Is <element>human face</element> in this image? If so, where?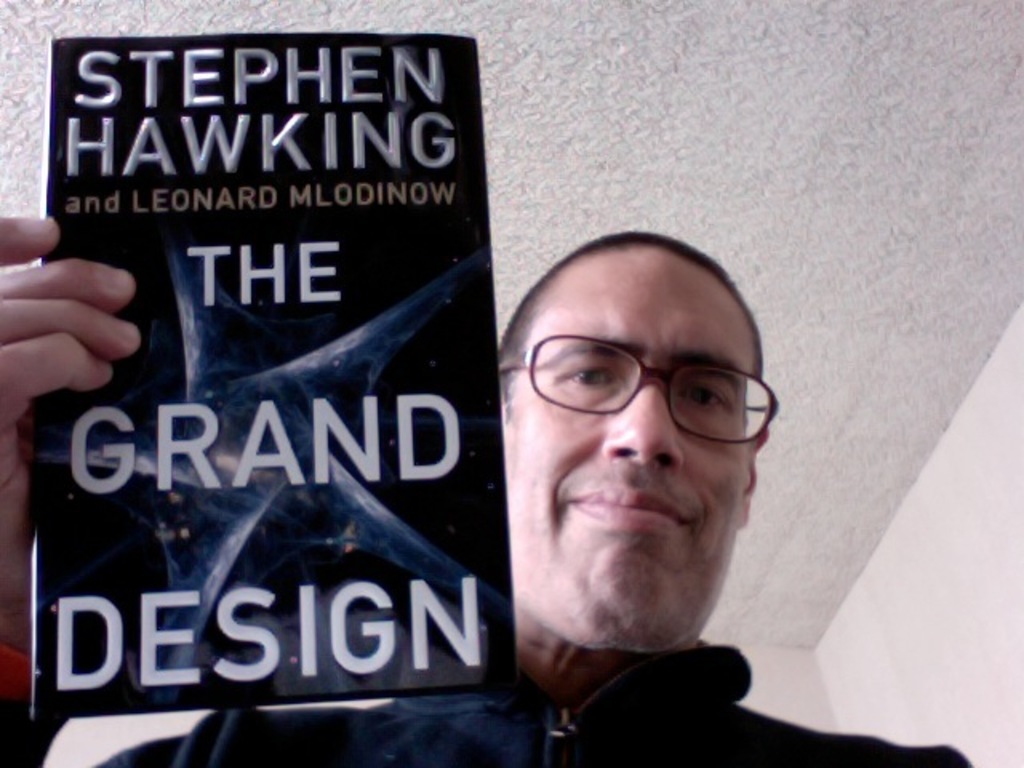
Yes, at box=[517, 240, 763, 645].
